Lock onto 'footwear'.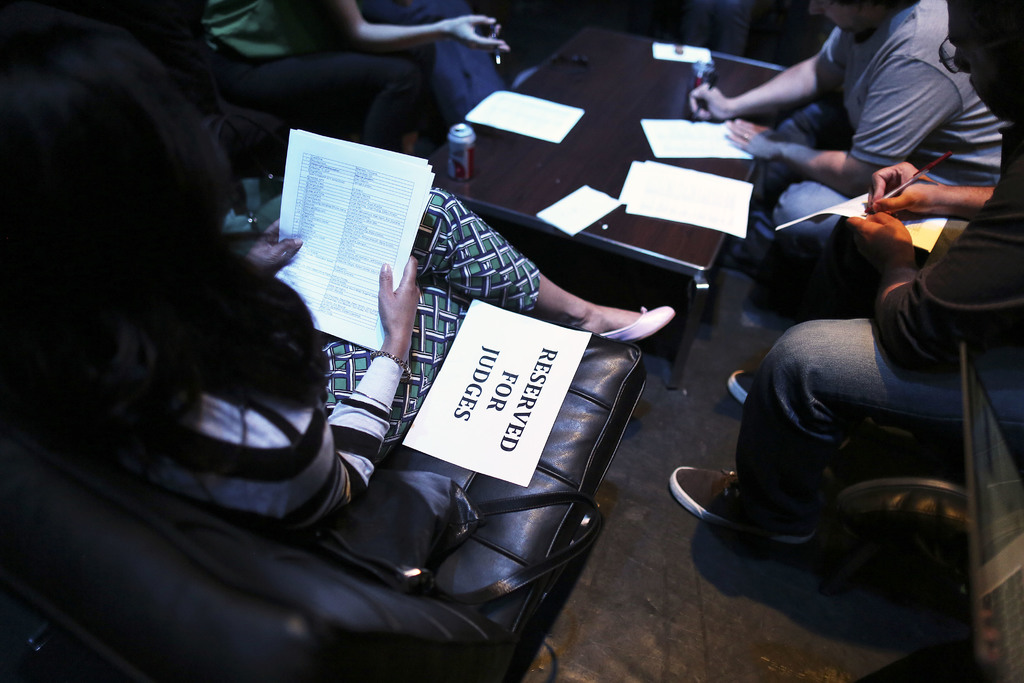
Locked: region(726, 368, 835, 441).
